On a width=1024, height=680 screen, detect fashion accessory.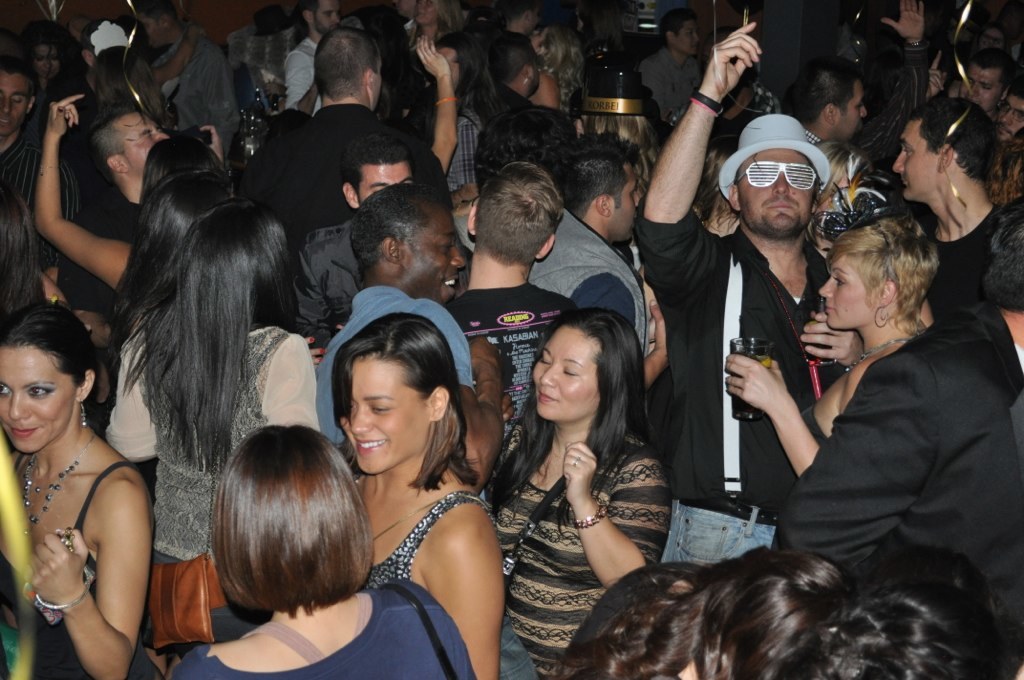
689,86,724,119.
